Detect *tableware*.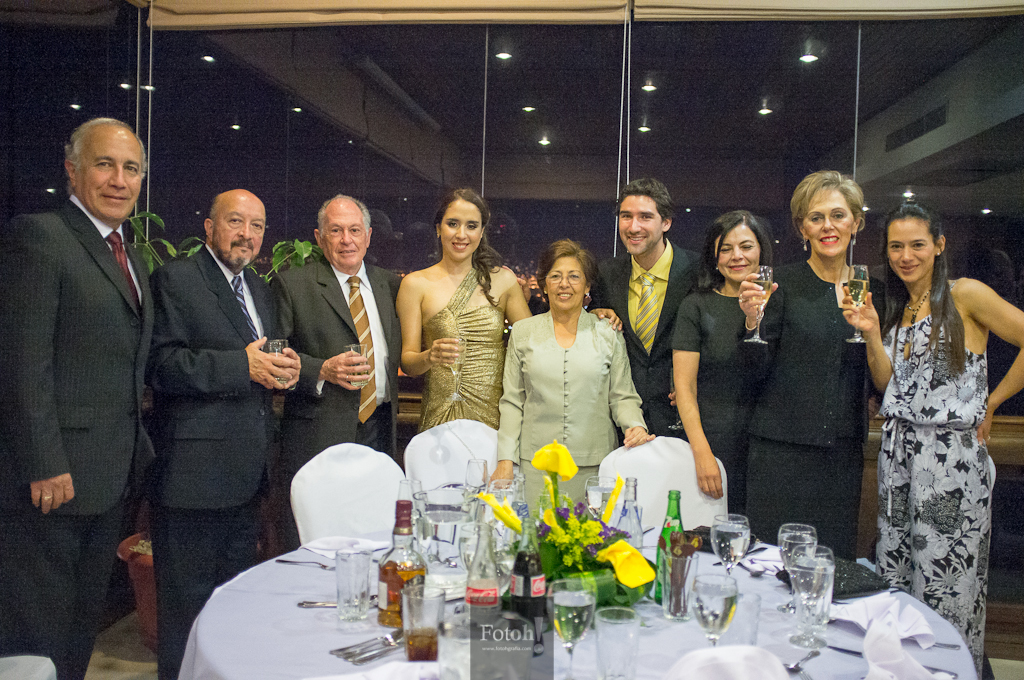
Detected at select_region(742, 558, 762, 578).
